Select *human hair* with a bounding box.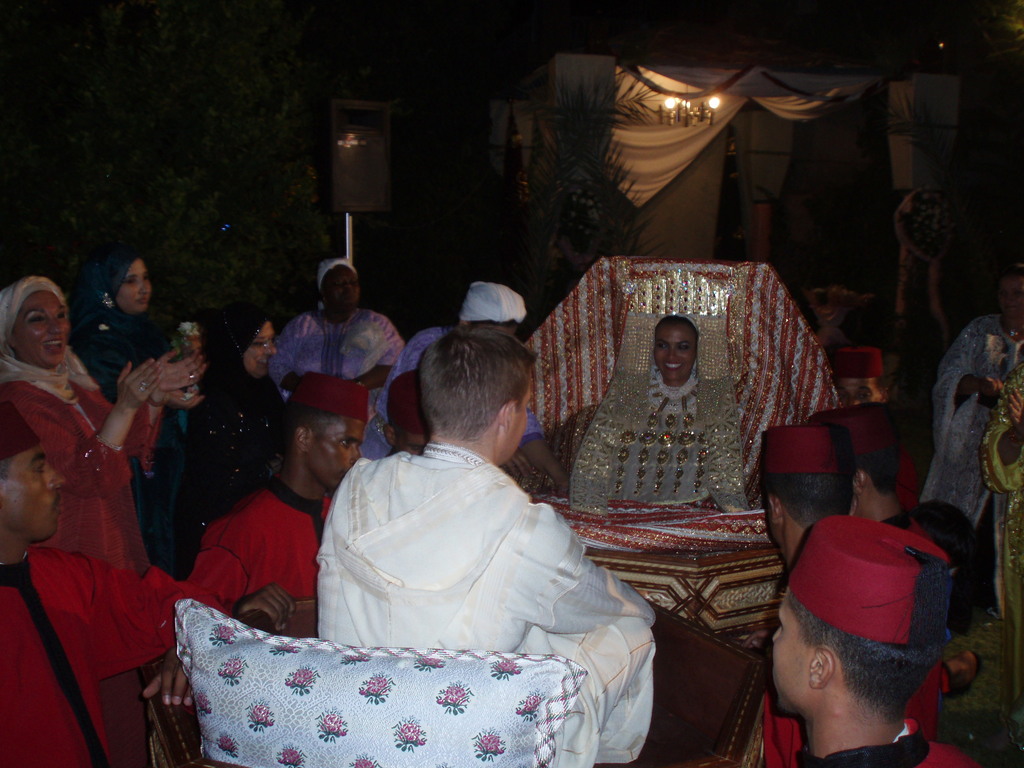
{"left": 851, "top": 454, "right": 898, "bottom": 491}.
